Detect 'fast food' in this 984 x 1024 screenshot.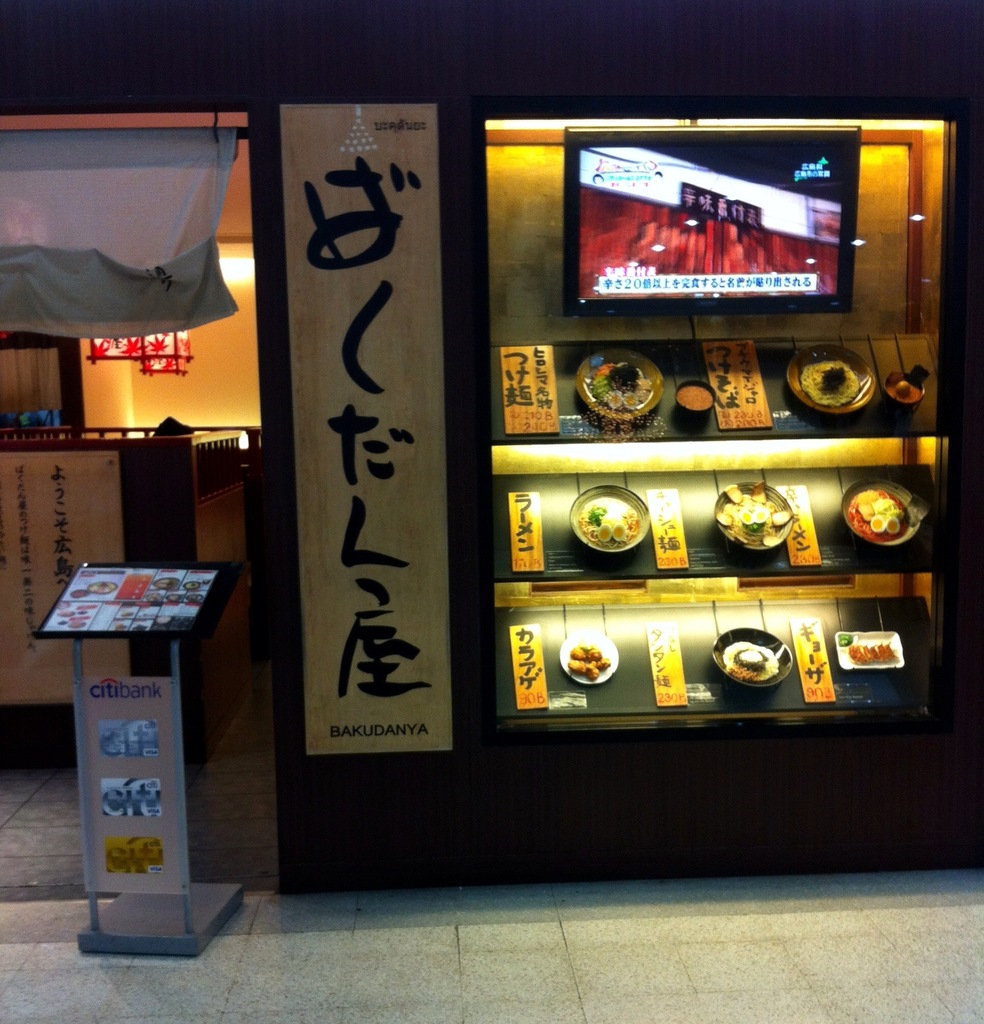
Detection: <box>568,647,608,676</box>.
